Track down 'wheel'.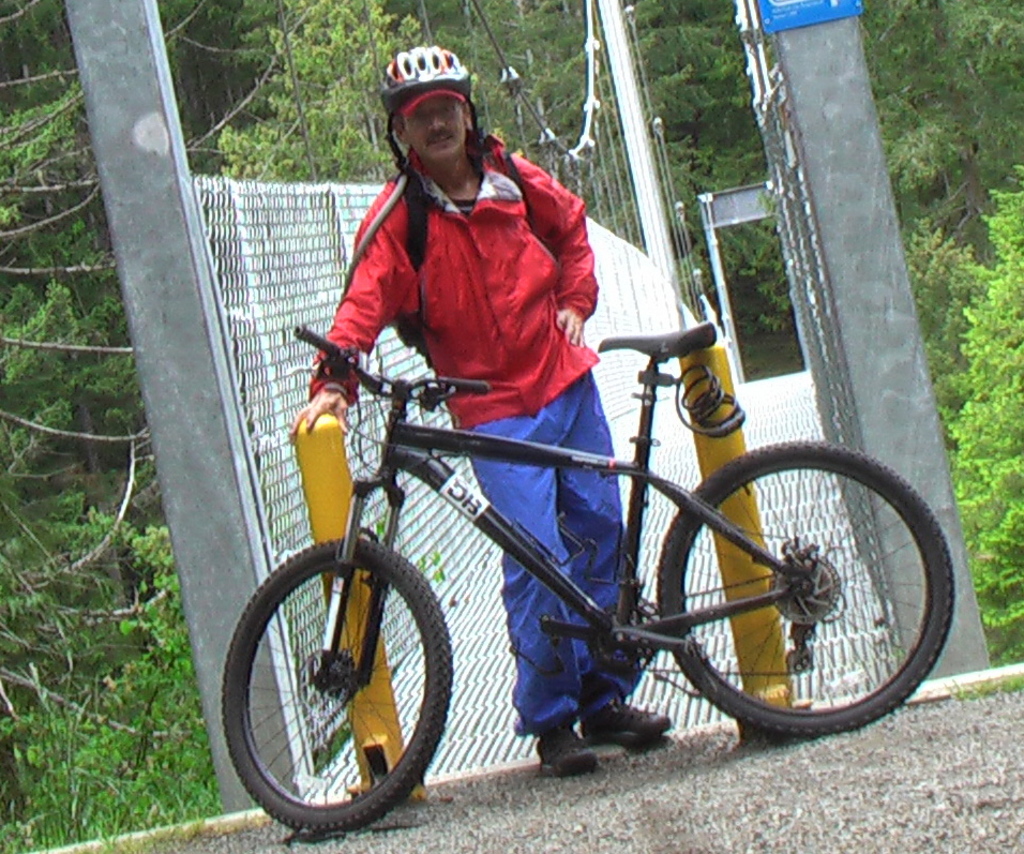
Tracked to bbox=[656, 437, 965, 744].
